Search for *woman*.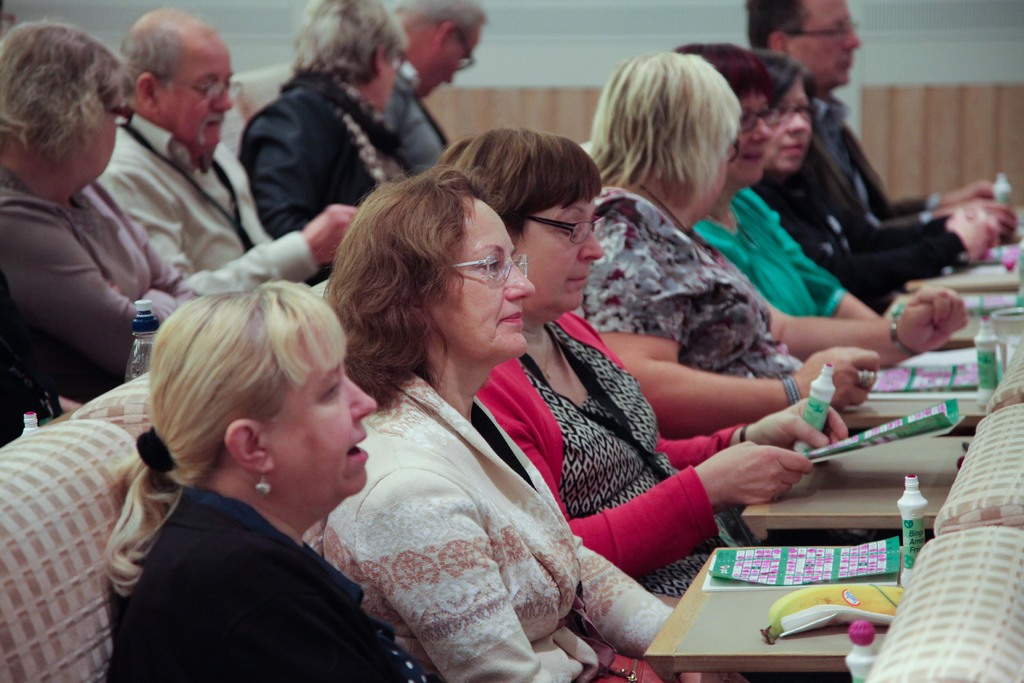
Found at bbox(580, 45, 982, 440).
